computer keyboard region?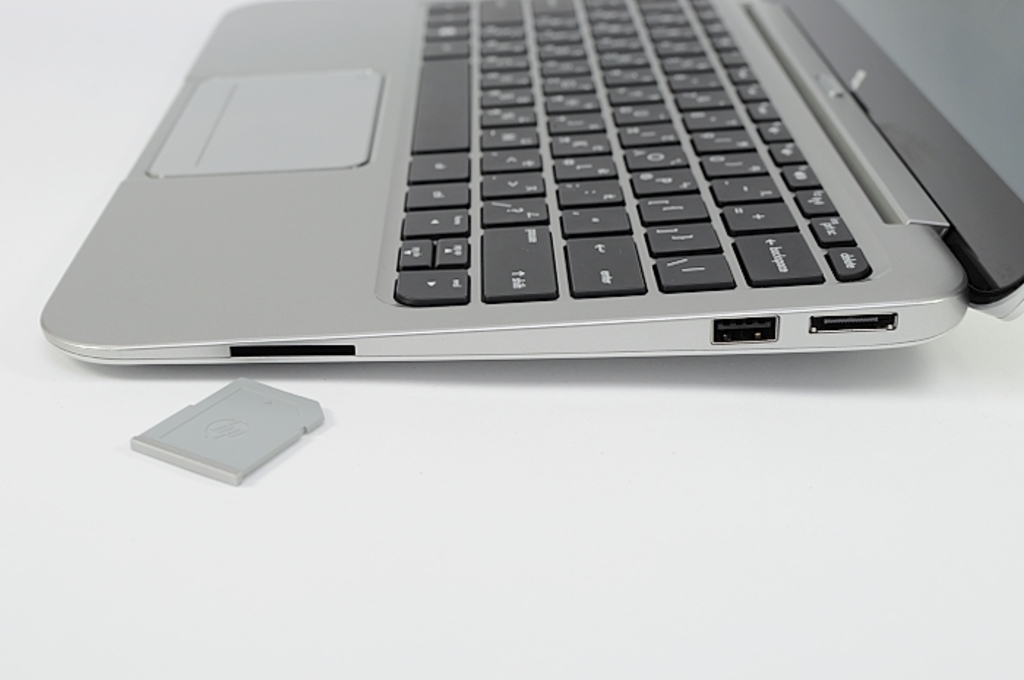
{"x1": 388, "y1": 0, "x2": 876, "y2": 303}
